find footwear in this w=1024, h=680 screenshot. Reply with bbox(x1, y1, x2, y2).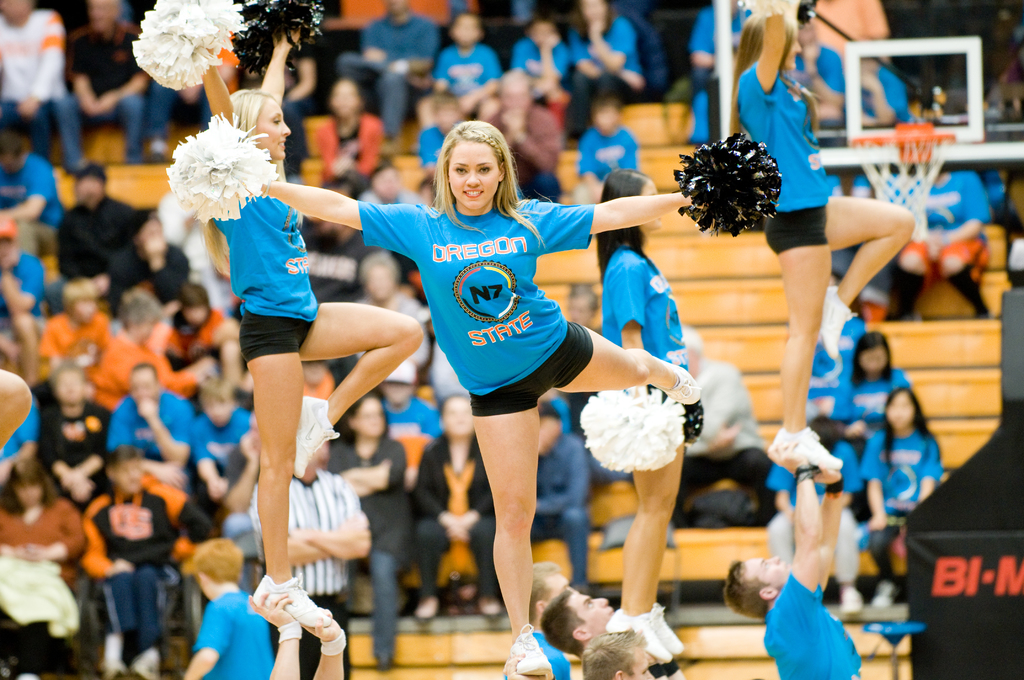
bbox(647, 602, 685, 653).
